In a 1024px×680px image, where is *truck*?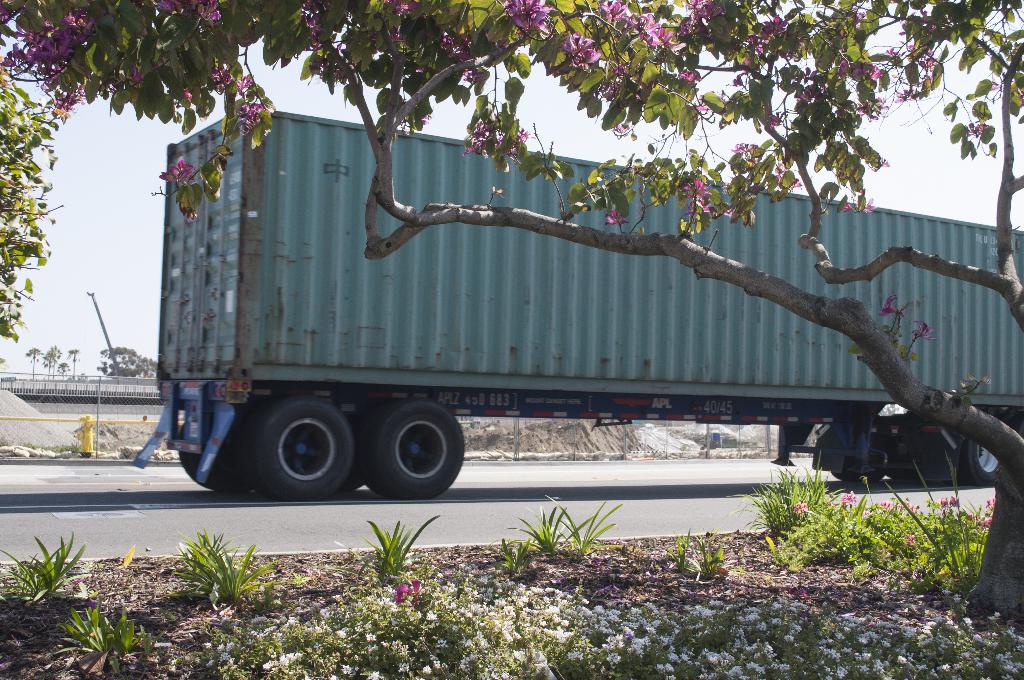
(left=140, top=89, right=972, bottom=500).
